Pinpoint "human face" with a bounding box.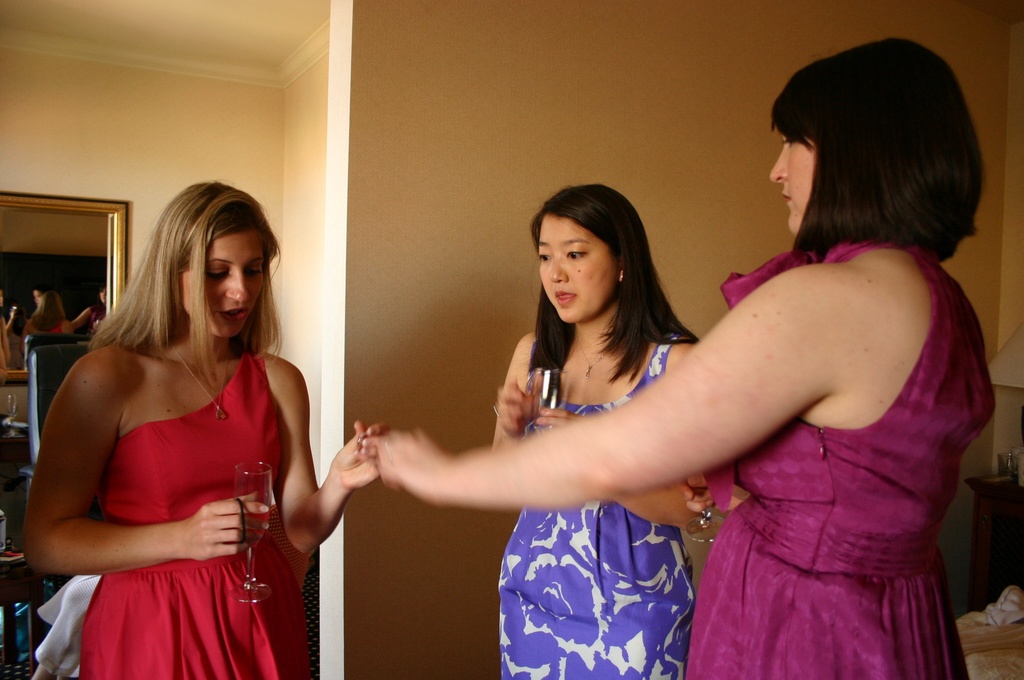
region(762, 125, 813, 239).
